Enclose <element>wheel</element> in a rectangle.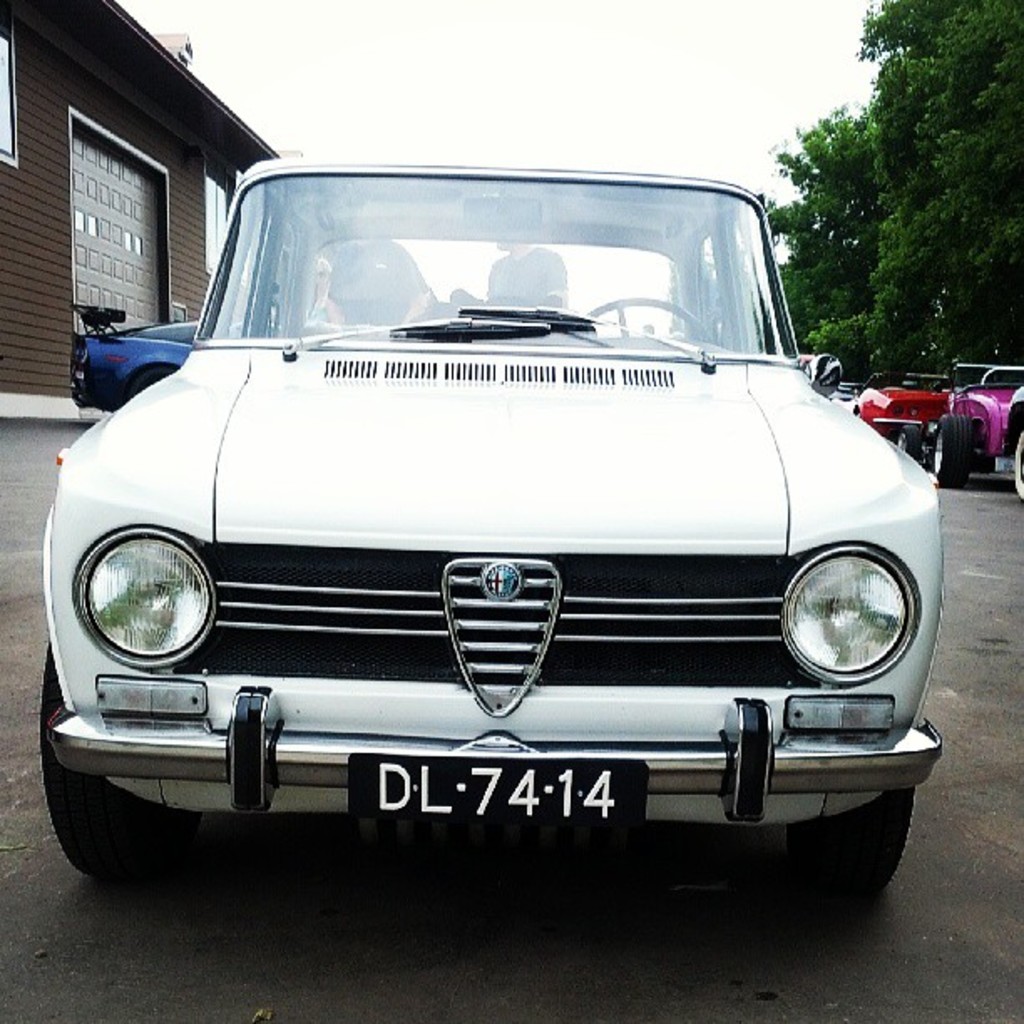
[left=1009, top=425, right=1022, bottom=507].
